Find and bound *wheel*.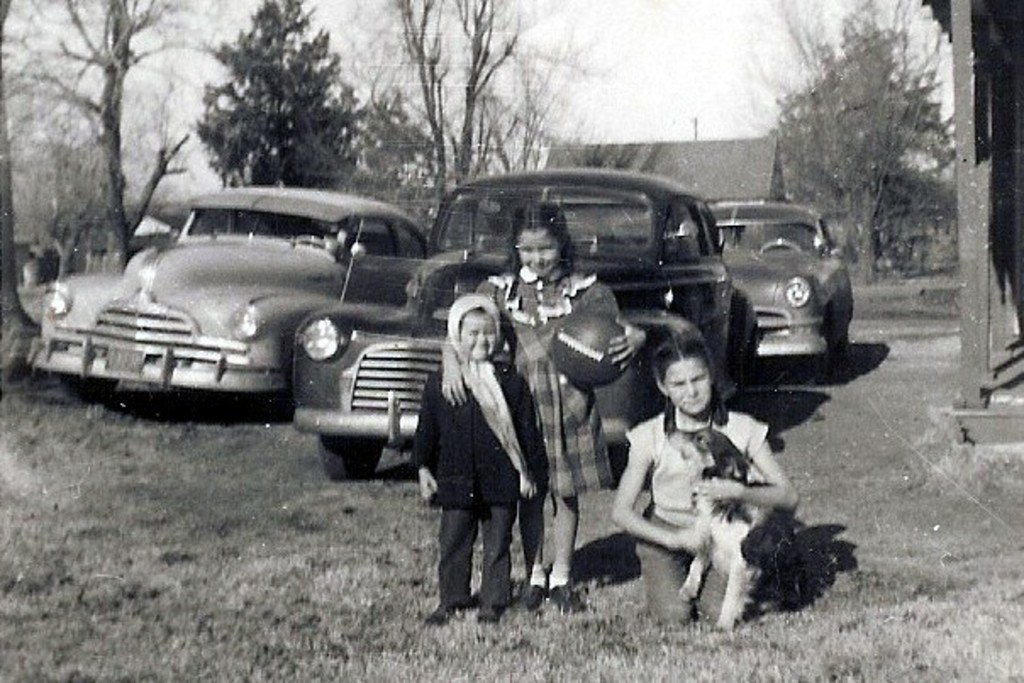
Bound: x1=63, y1=373, x2=120, y2=398.
